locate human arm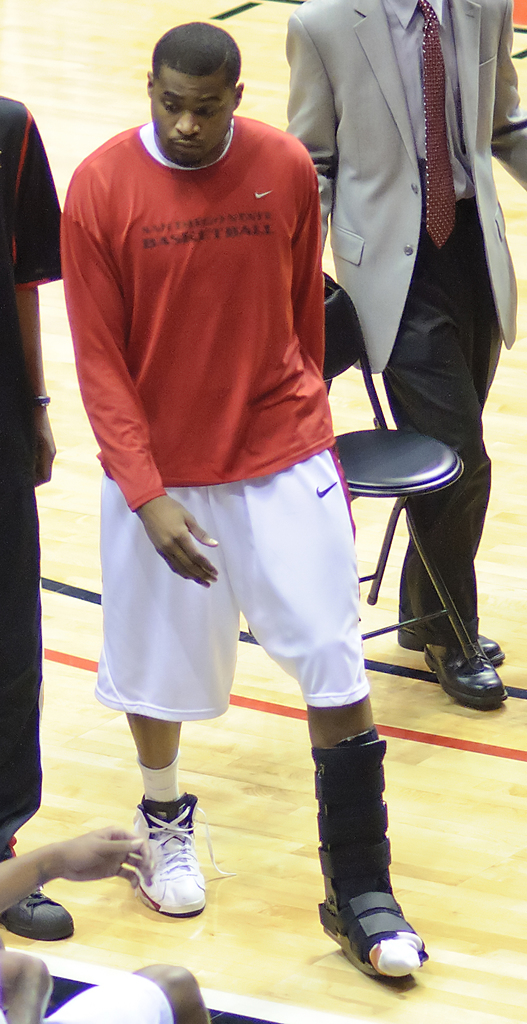
[left=15, top=127, right=64, bottom=493]
